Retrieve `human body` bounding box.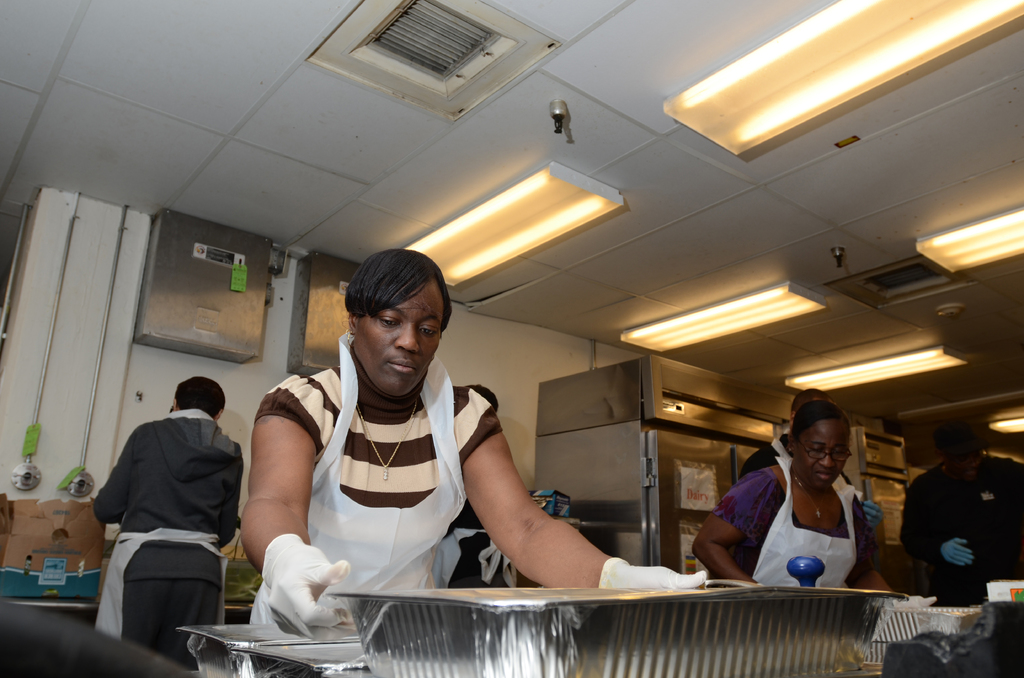
Bounding box: bbox=[240, 247, 705, 640].
